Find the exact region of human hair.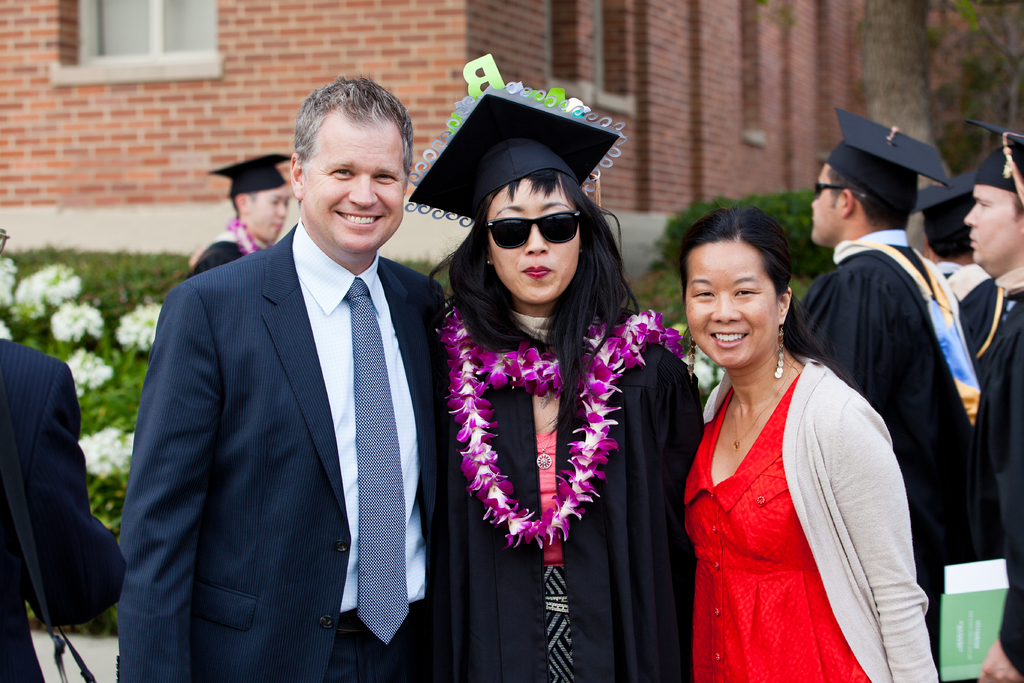
Exact region: <bbox>830, 162, 910, 236</bbox>.
